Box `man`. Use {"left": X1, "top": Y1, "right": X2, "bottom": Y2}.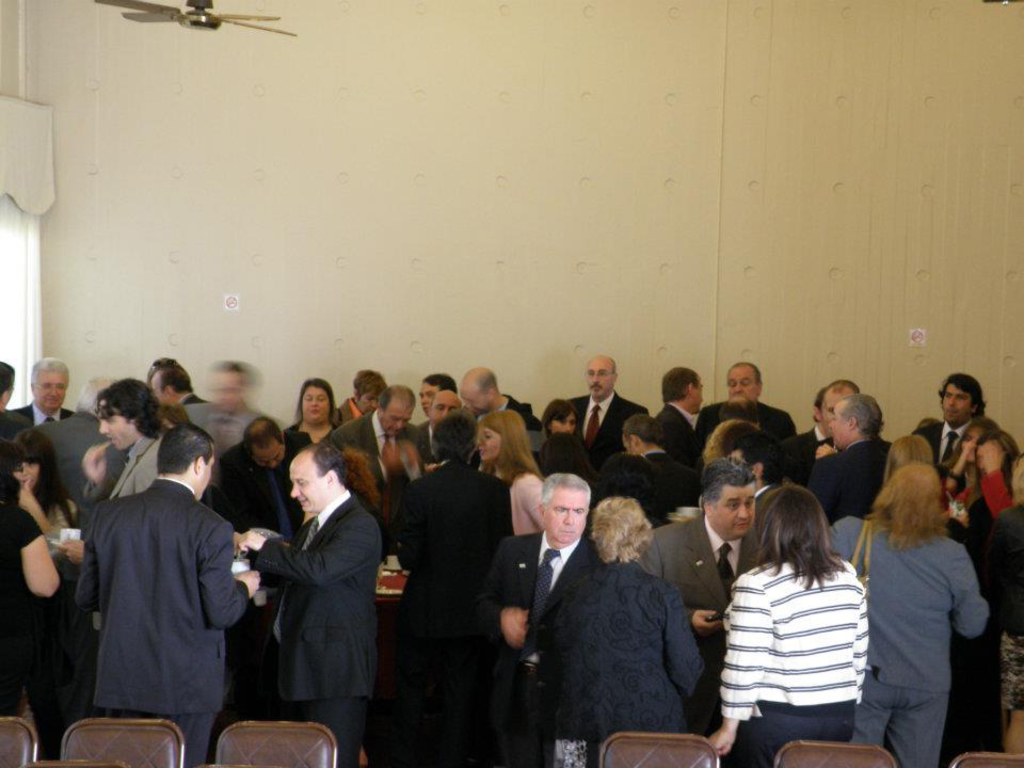
{"left": 651, "top": 364, "right": 713, "bottom": 461}.
